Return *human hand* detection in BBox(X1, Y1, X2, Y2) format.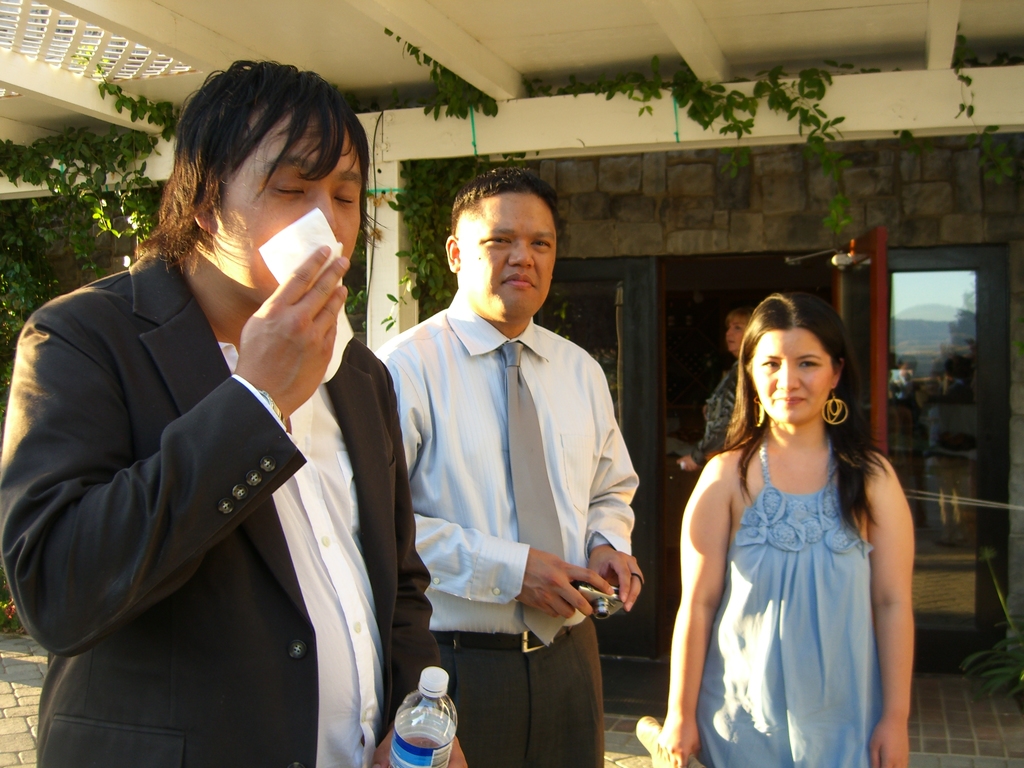
BBox(653, 716, 701, 767).
